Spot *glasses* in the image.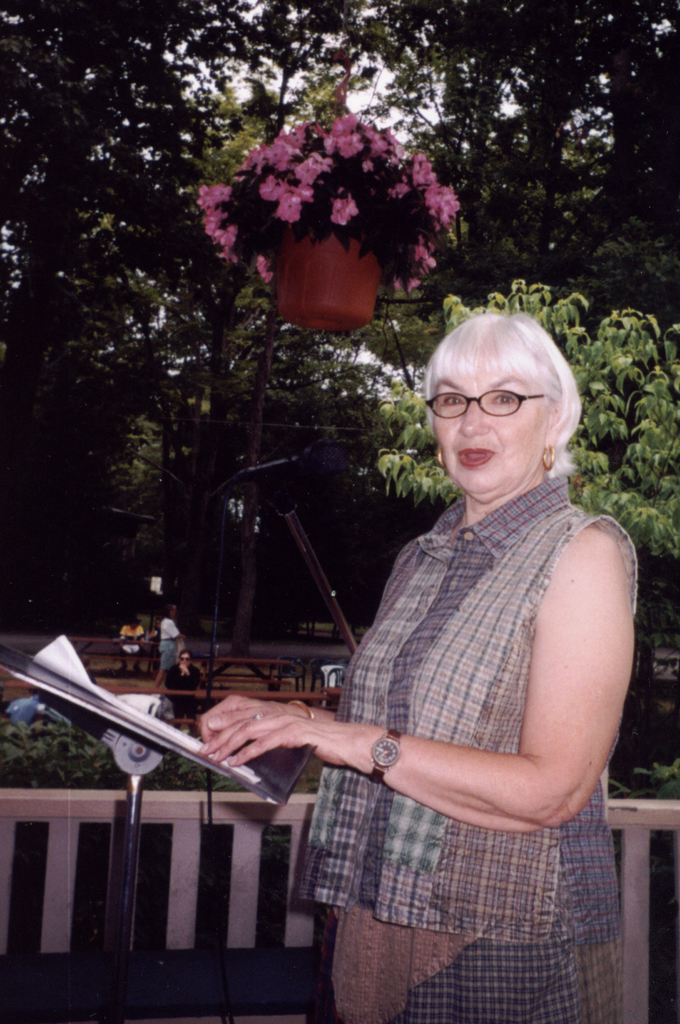
*glasses* found at 423/380/562/424.
